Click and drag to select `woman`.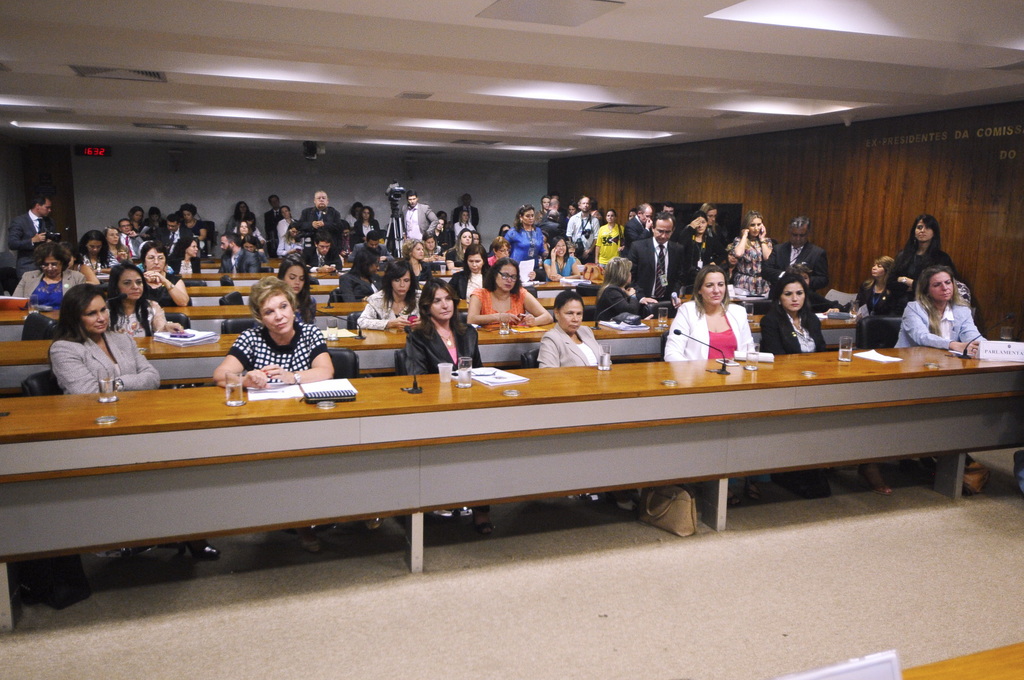
Selection: {"left": 860, "top": 254, "right": 900, "bottom": 321}.
